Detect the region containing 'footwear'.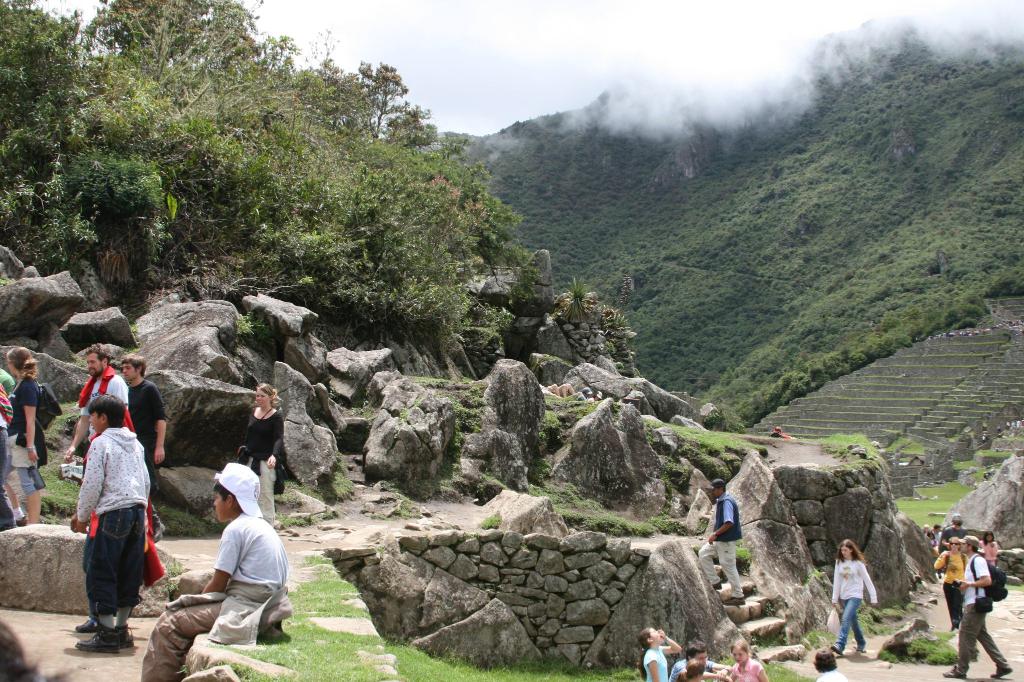
719/590/749/605.
